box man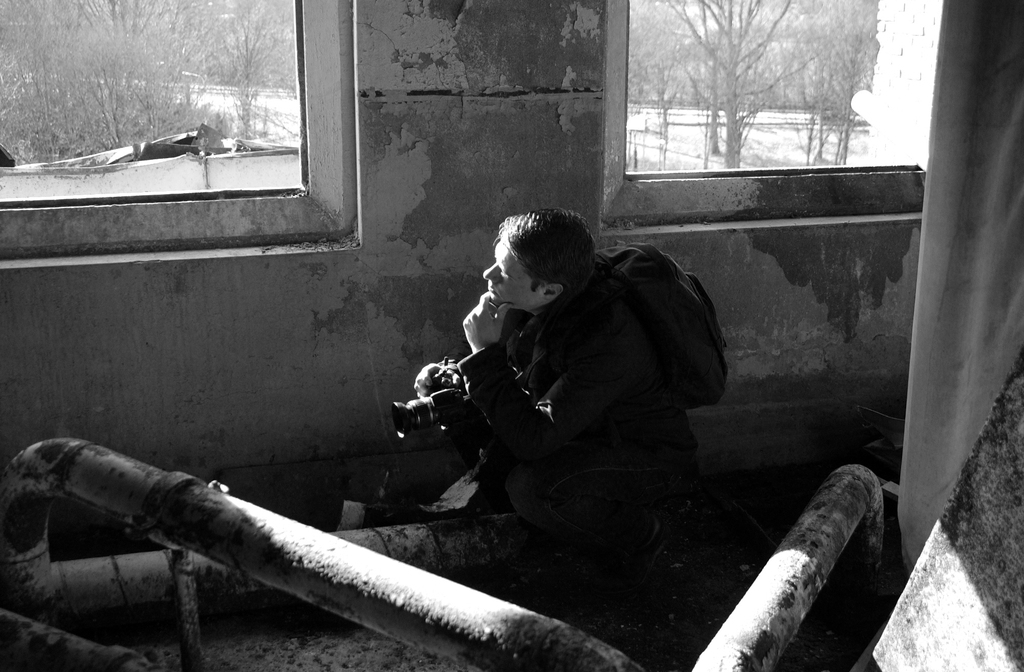
crop(419, 211, 703, 568)
